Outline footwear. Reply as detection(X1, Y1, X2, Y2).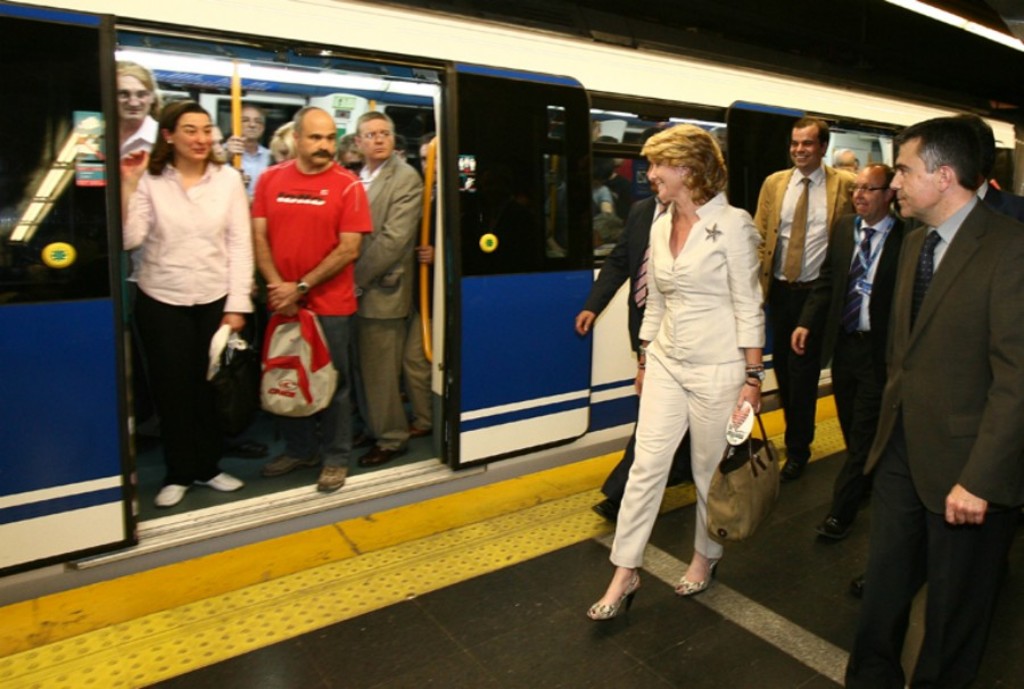
detection(597, 491, 617, 522).
